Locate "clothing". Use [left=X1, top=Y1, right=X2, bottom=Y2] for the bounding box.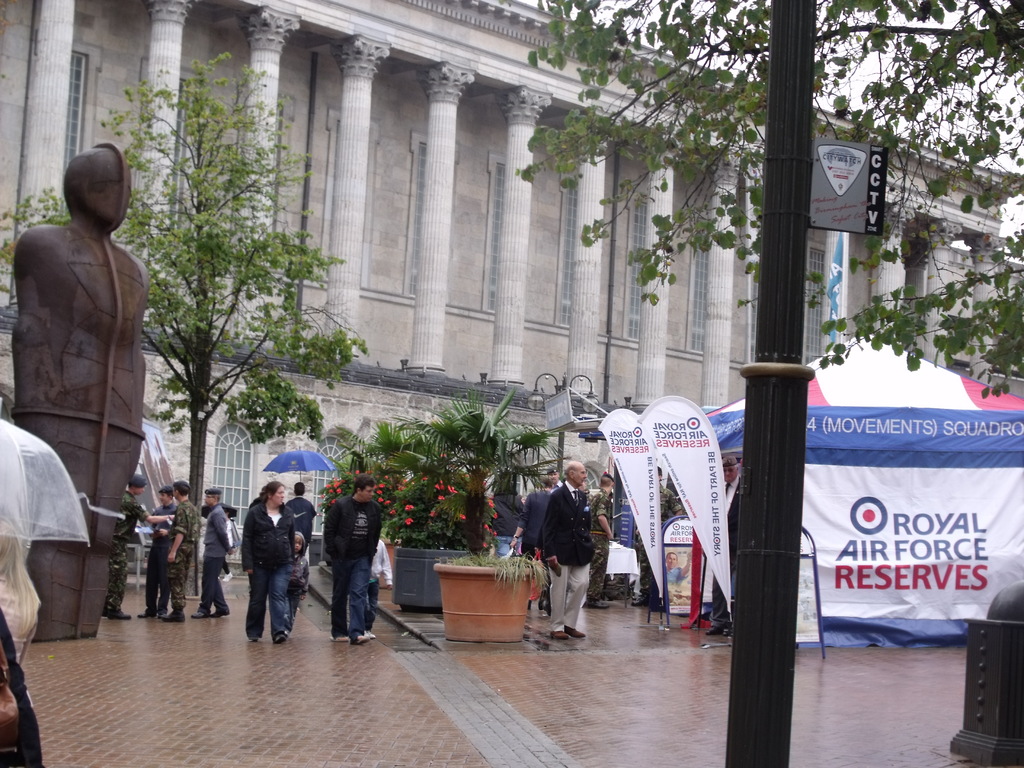
[left=323, top=490, right=385, bottom=559].
